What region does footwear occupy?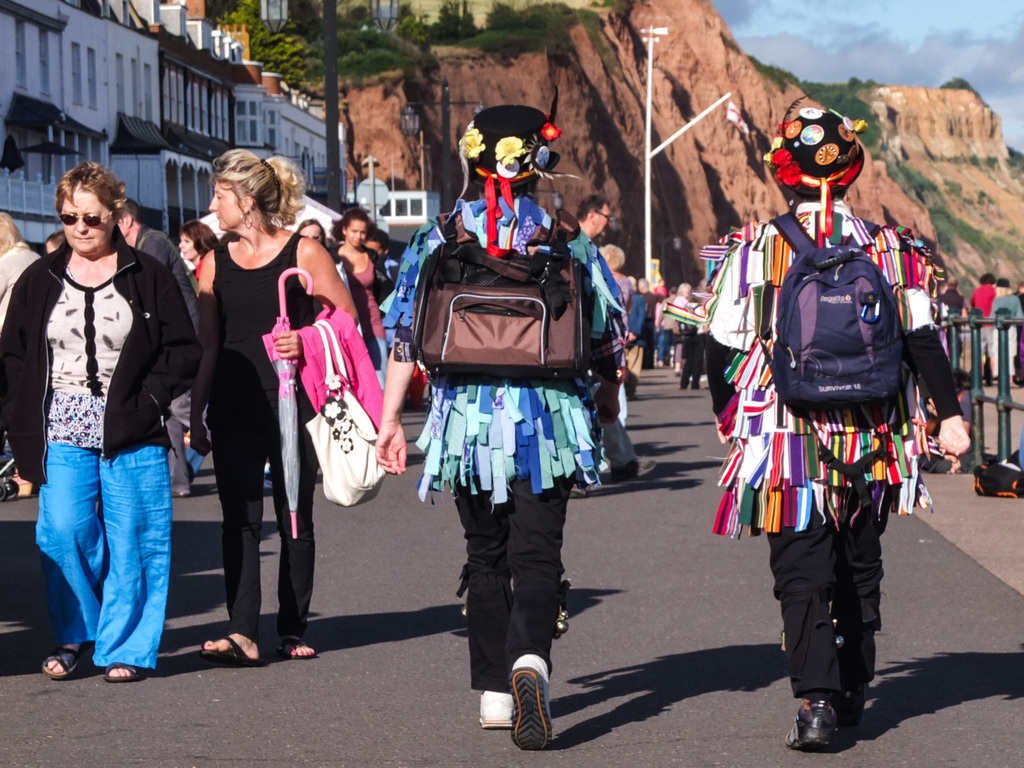
(104,662,141,681).
